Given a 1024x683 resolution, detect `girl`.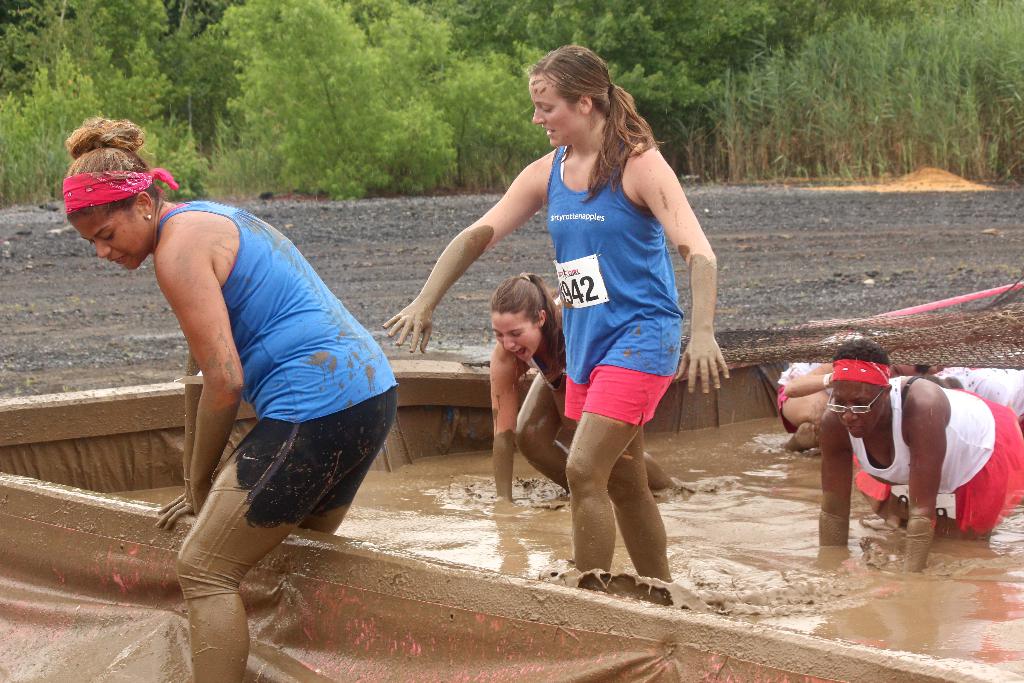
bbox=[61, 122, 394, 682].
